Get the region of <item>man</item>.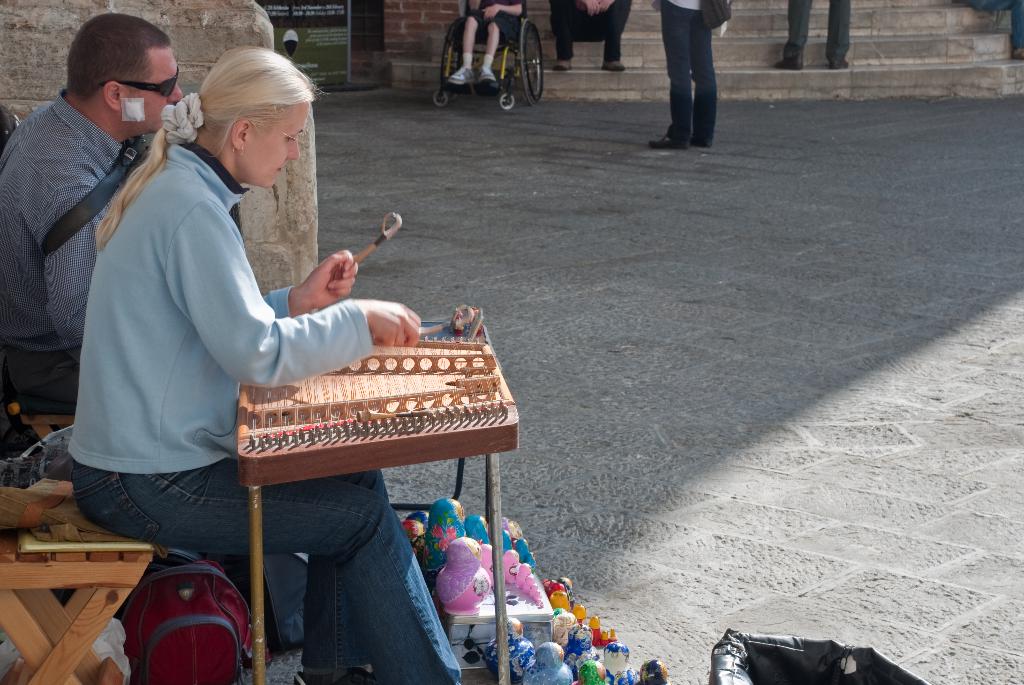
<bbox>445, 0, 527, 90</bbox>.
